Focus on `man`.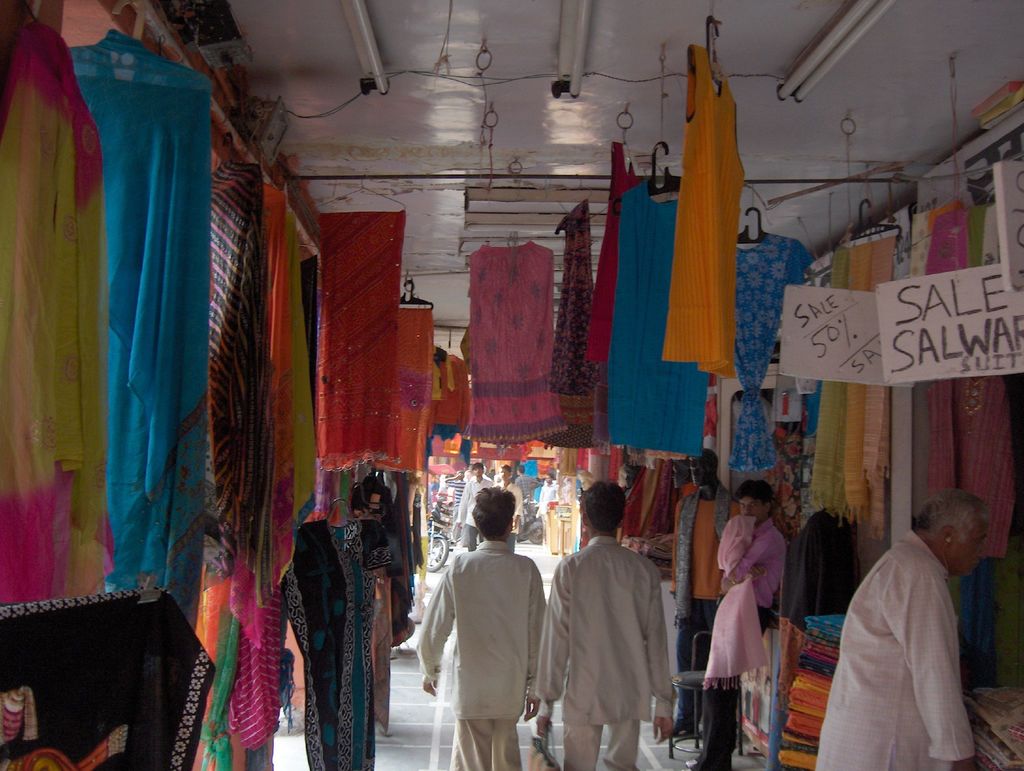
Focused at l=497, t=461, r=524, b=553.
